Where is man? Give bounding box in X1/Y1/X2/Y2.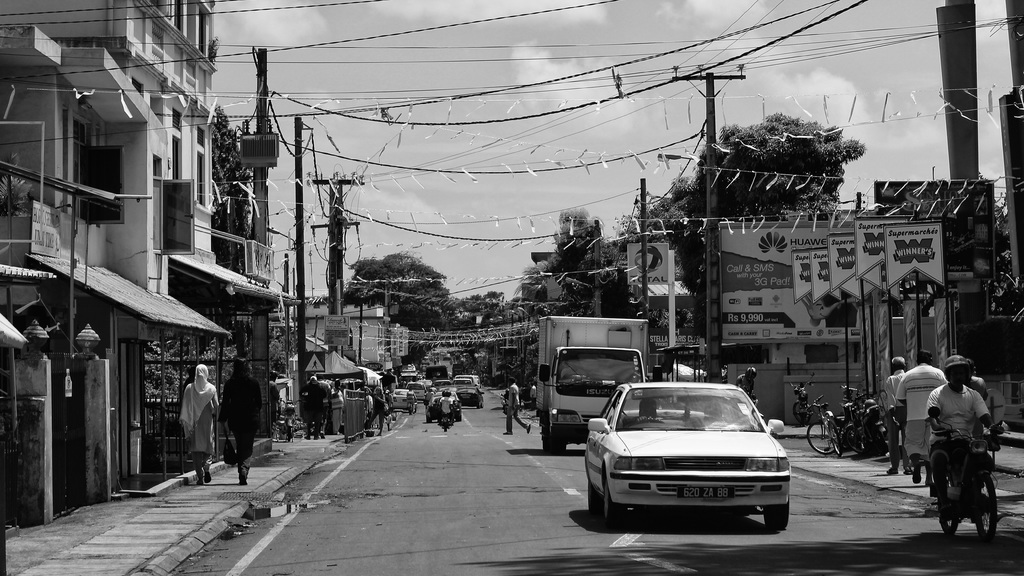
332/378/345/435.
